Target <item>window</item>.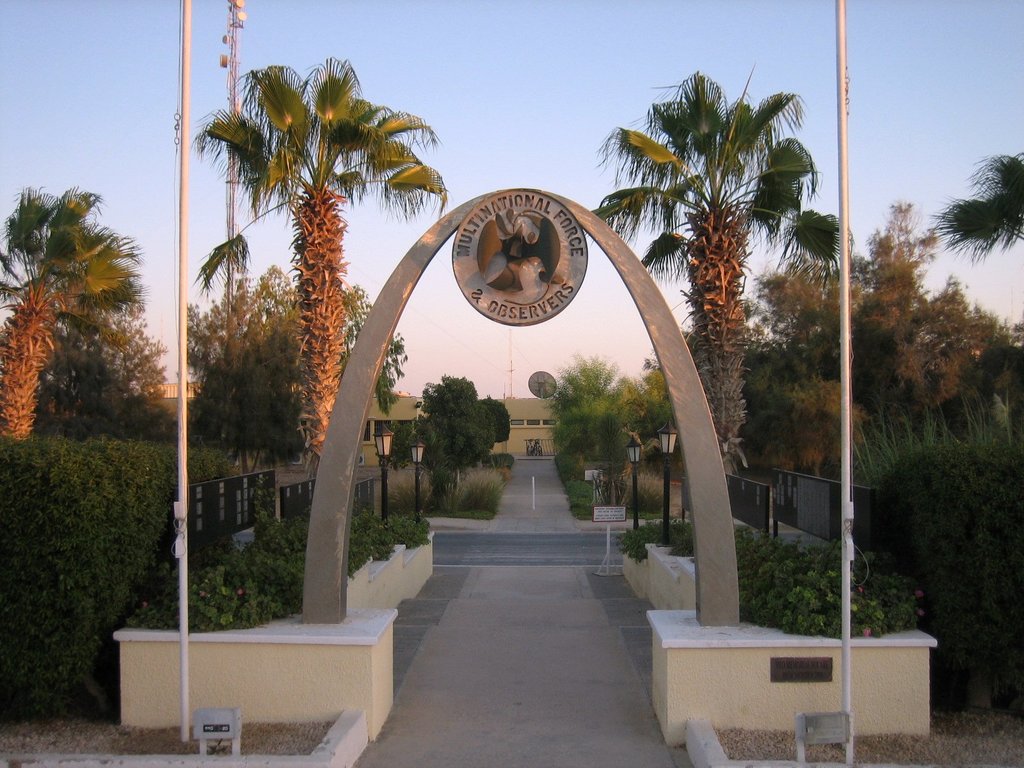
Target region: box=[361, 420, 370, 446].
